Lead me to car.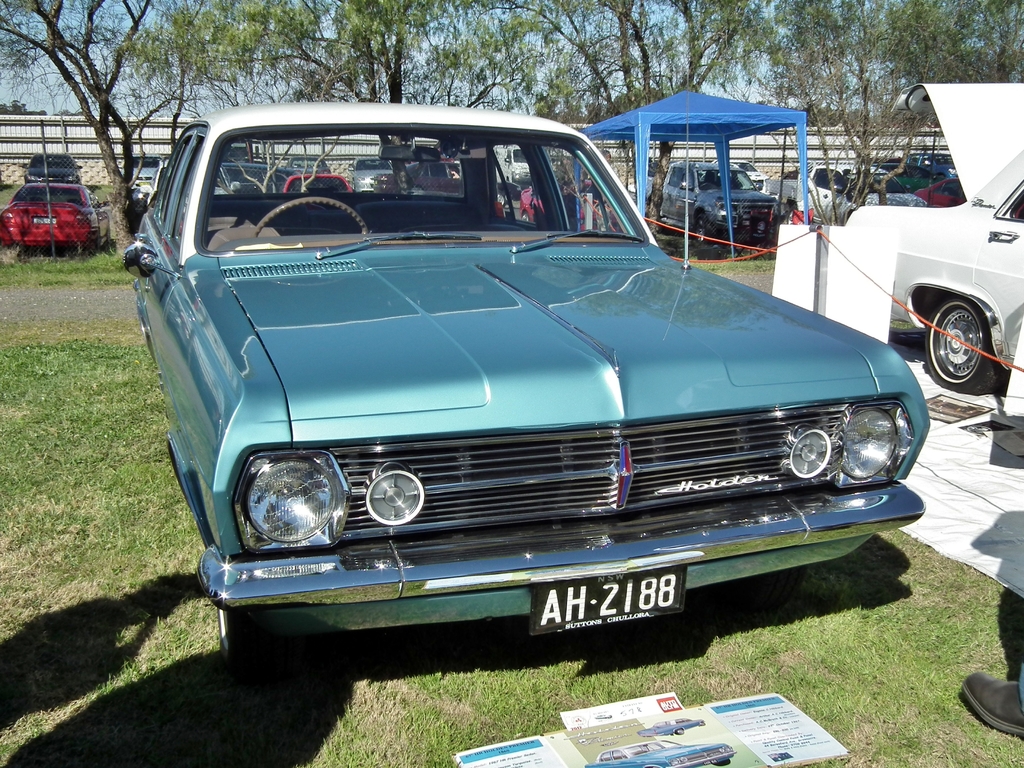
Lead to l=0, t=183, r=117, b=264.
